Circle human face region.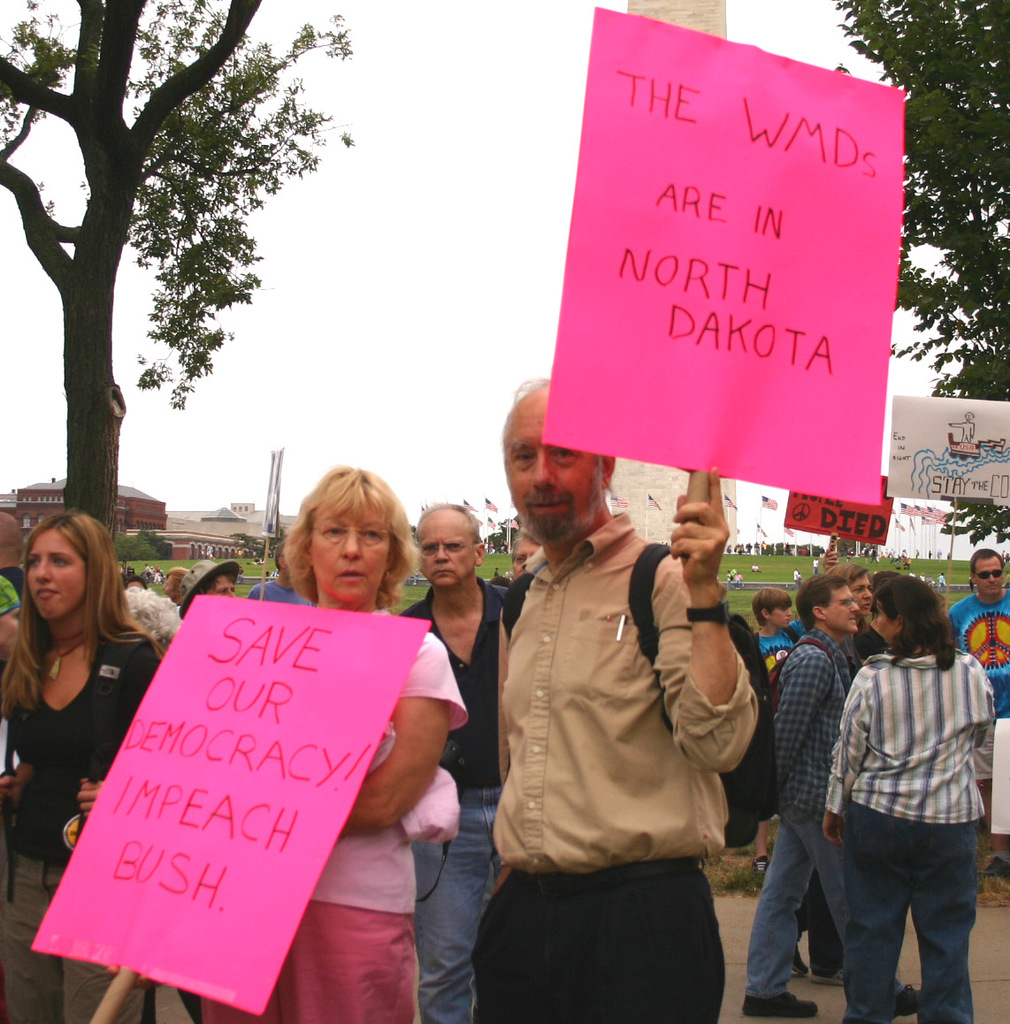
Region: Rect(26, 529, 86, 621).
